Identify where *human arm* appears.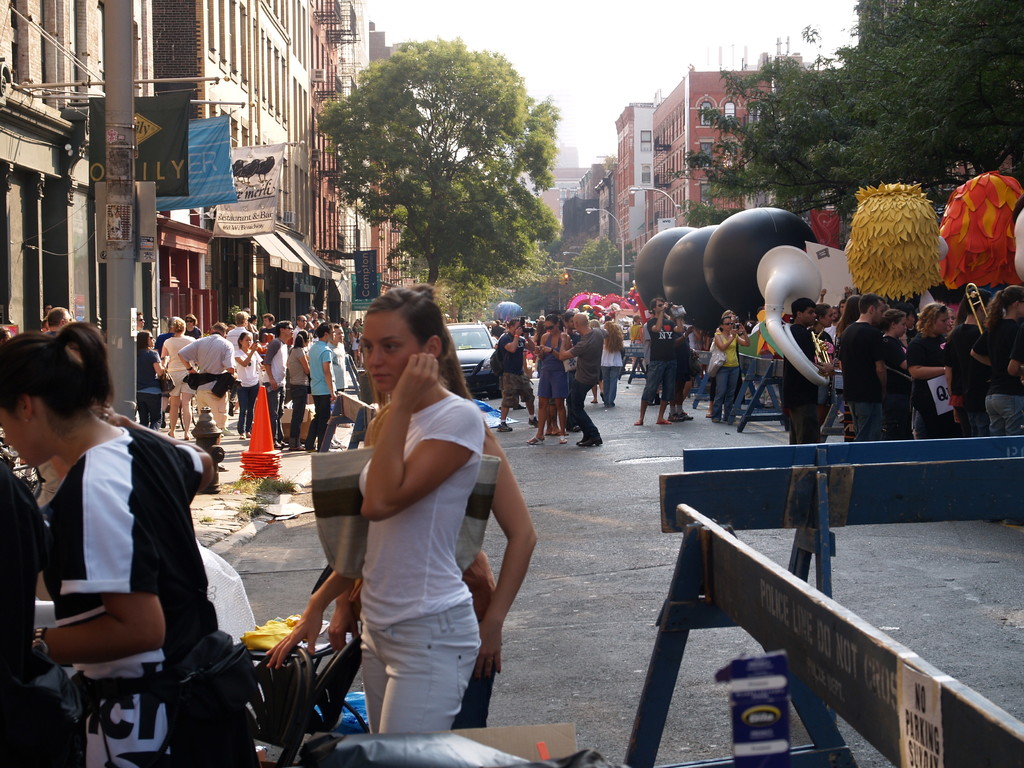
Appears at [500, 323, 525, 360].
